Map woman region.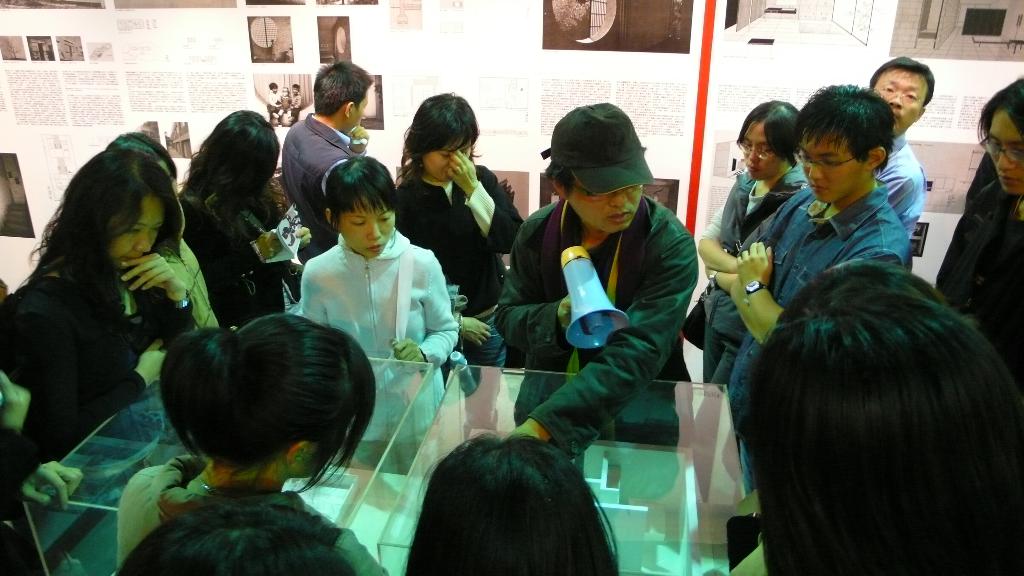
Mapped to [170,102,310,317].
